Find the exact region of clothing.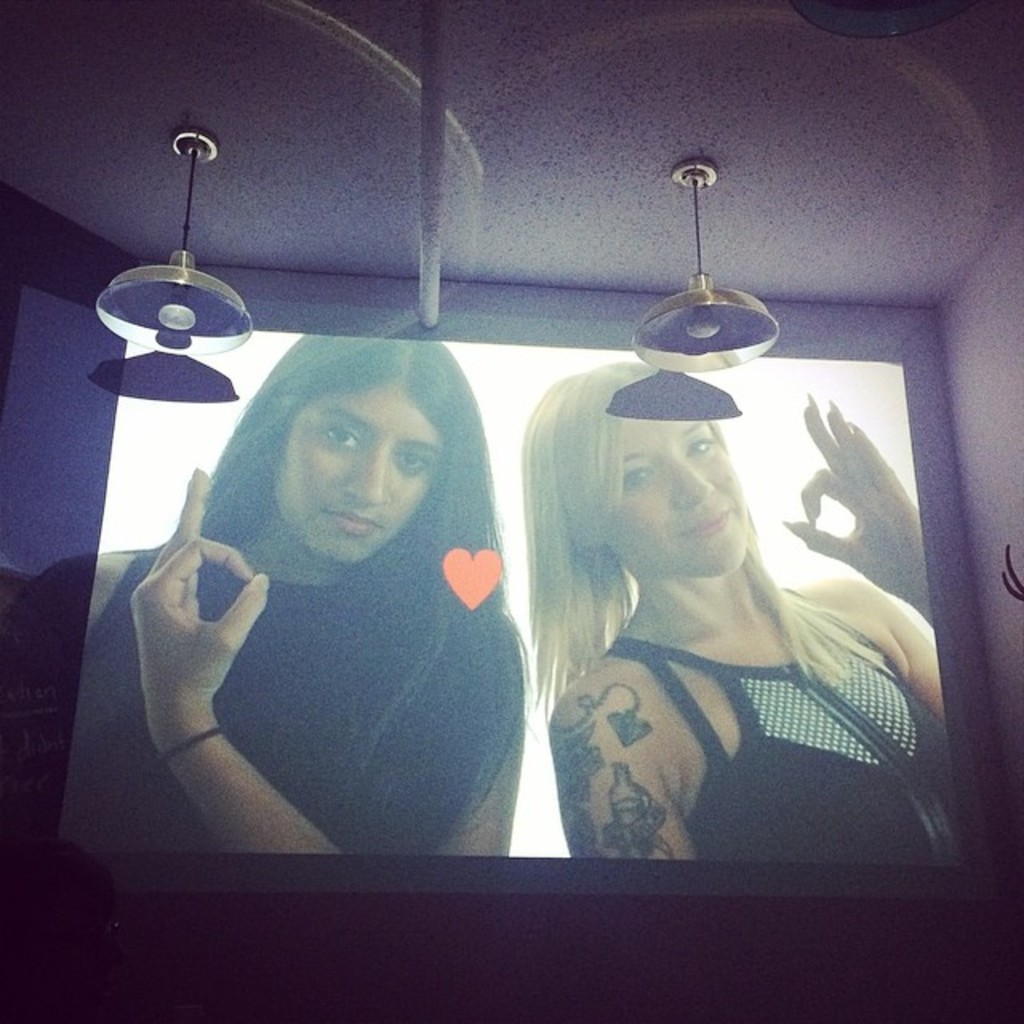
Exact region: pyautogui.locateOnScreen(602, 579, 973, 864).
